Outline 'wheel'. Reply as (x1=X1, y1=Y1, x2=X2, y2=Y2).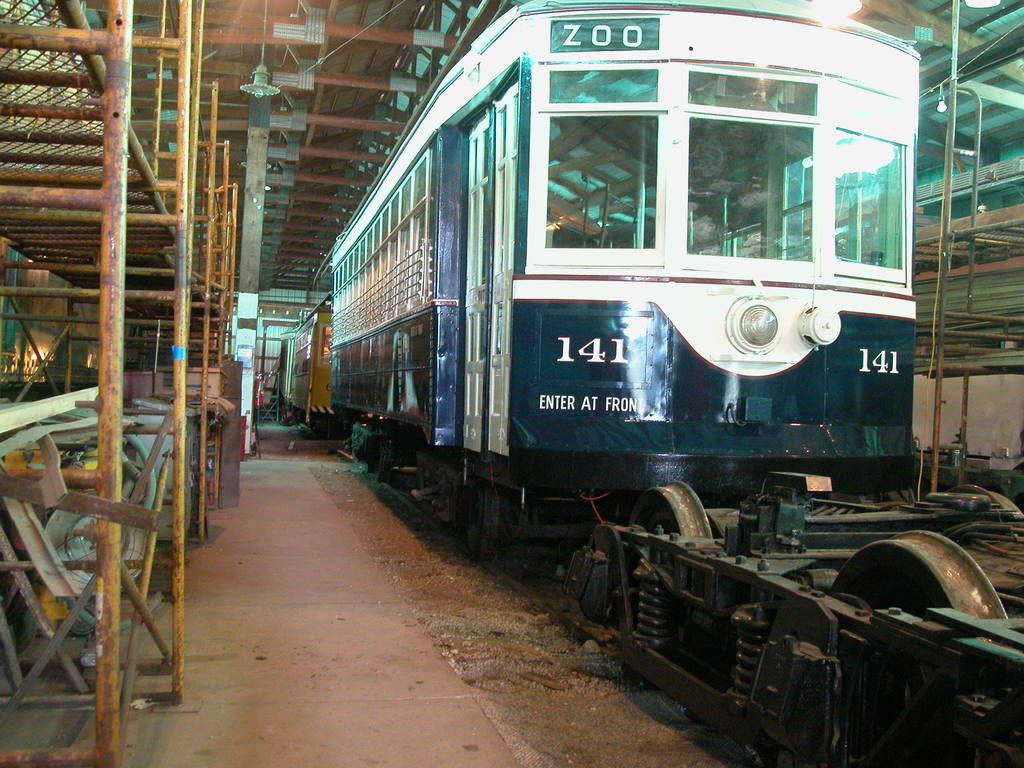
(x1=625, y1=481, x2=713, y2=680).
